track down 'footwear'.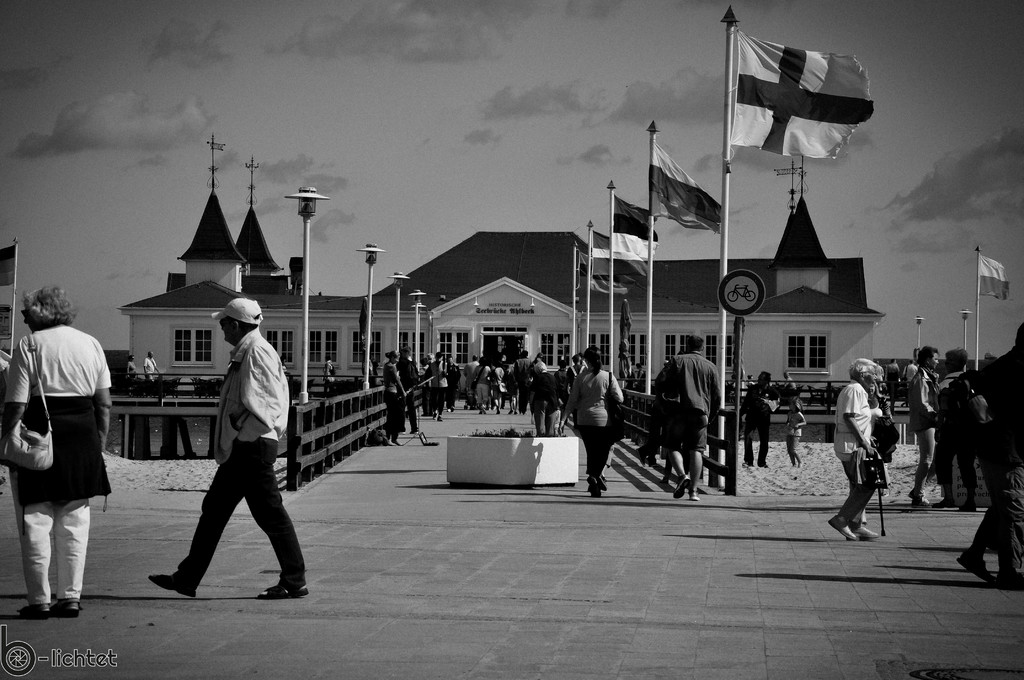
Tracked to rect(957, 551, 993, 580).
